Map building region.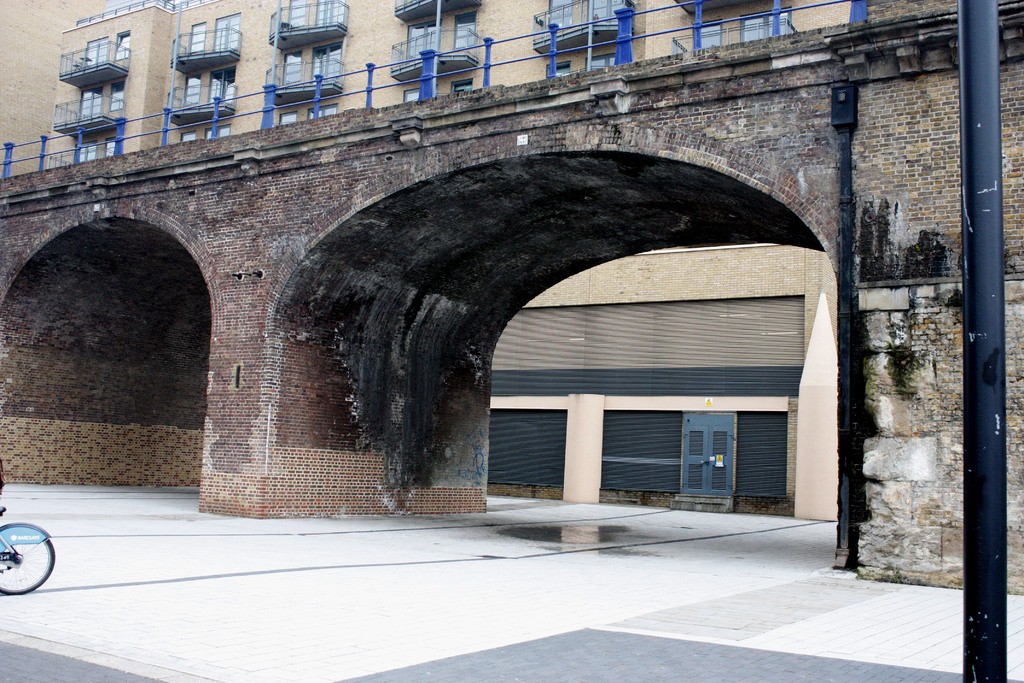
Mapped to [0,0,871,514].
